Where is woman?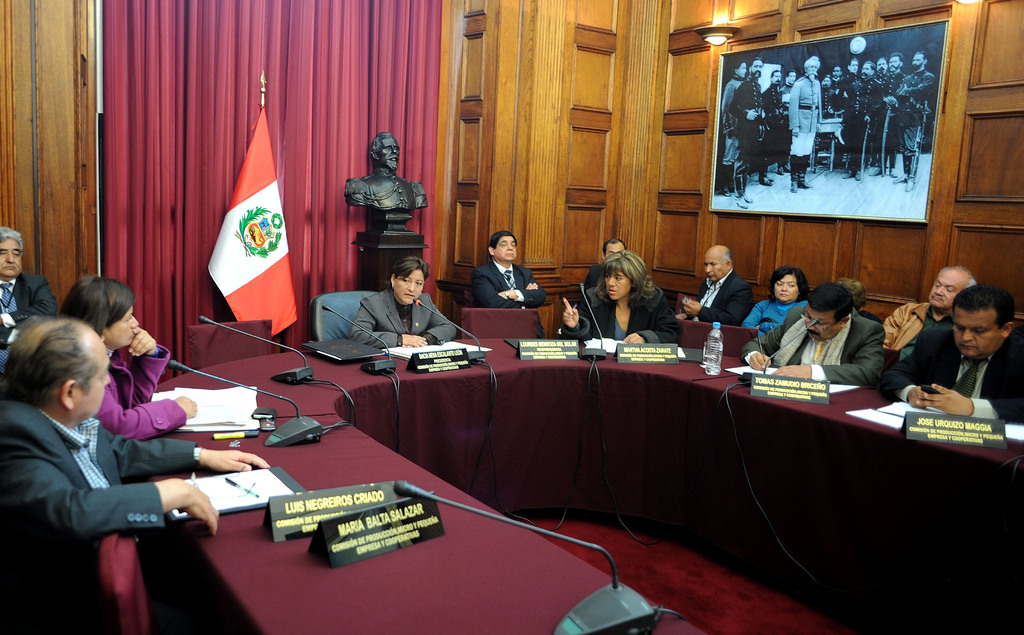
<bbox>577, 239, 684, 358</bbox>.
